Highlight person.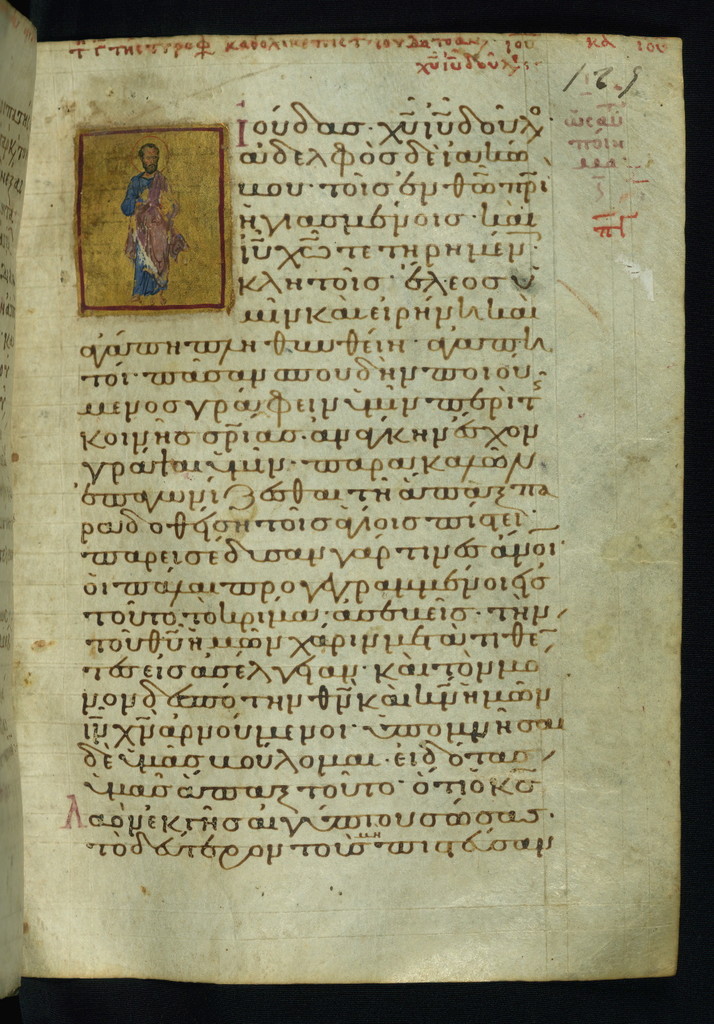
Highlighted region: box=[108, 139, 181, 289].
